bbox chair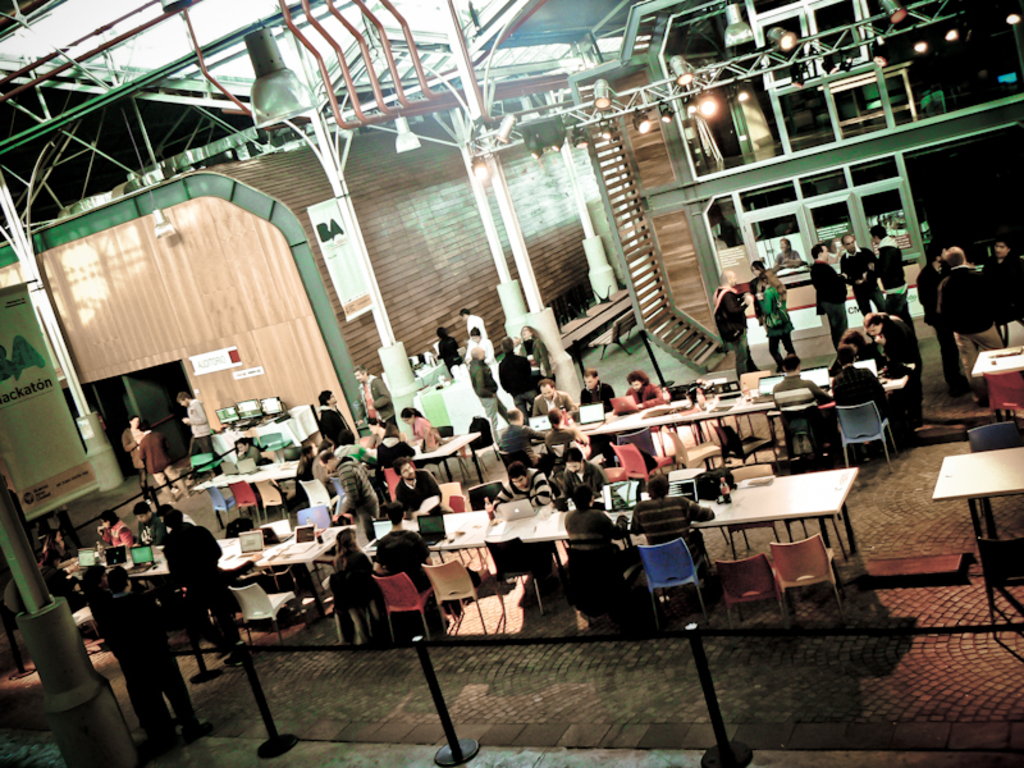
564, 547, 640, 637
